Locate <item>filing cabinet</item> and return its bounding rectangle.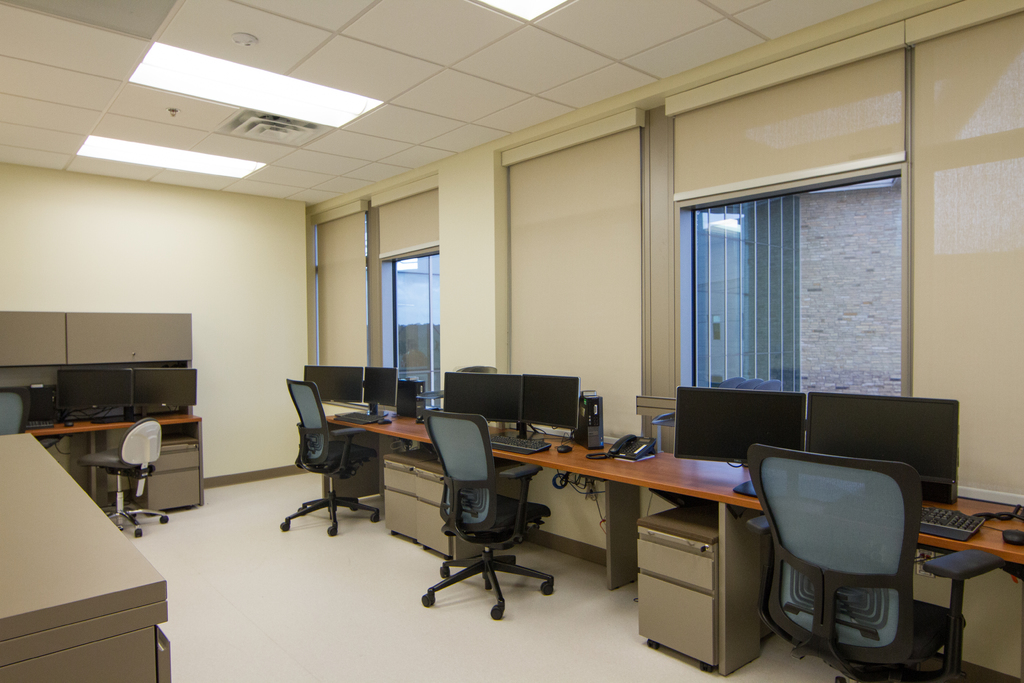
left=620, top=522, right=773, bottom=676.
